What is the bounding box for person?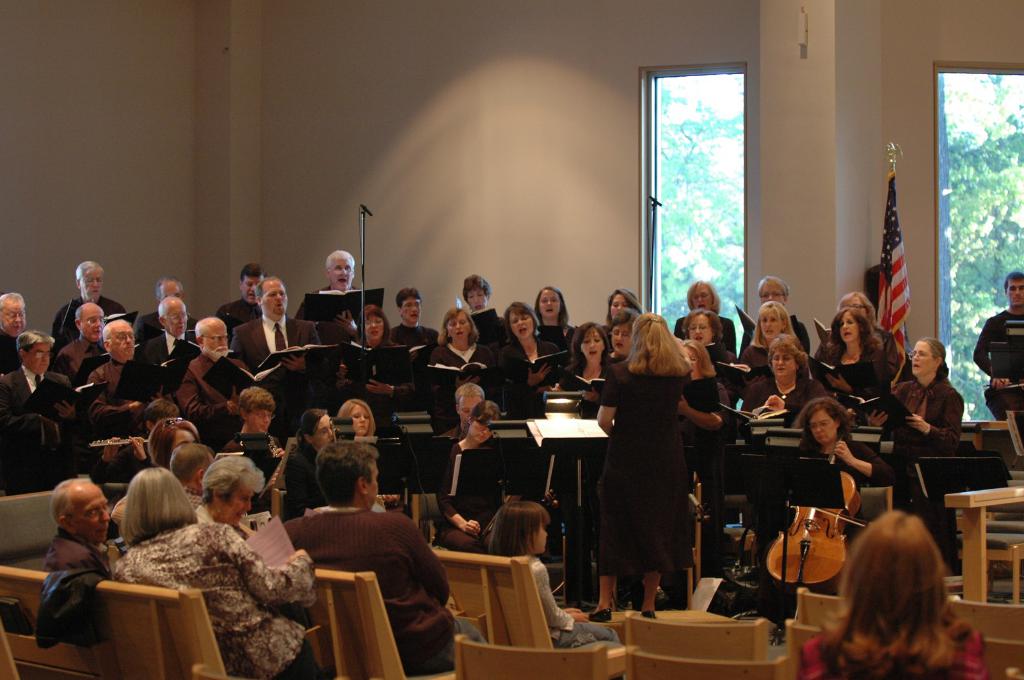
locate(490, 497, 654, 652).
